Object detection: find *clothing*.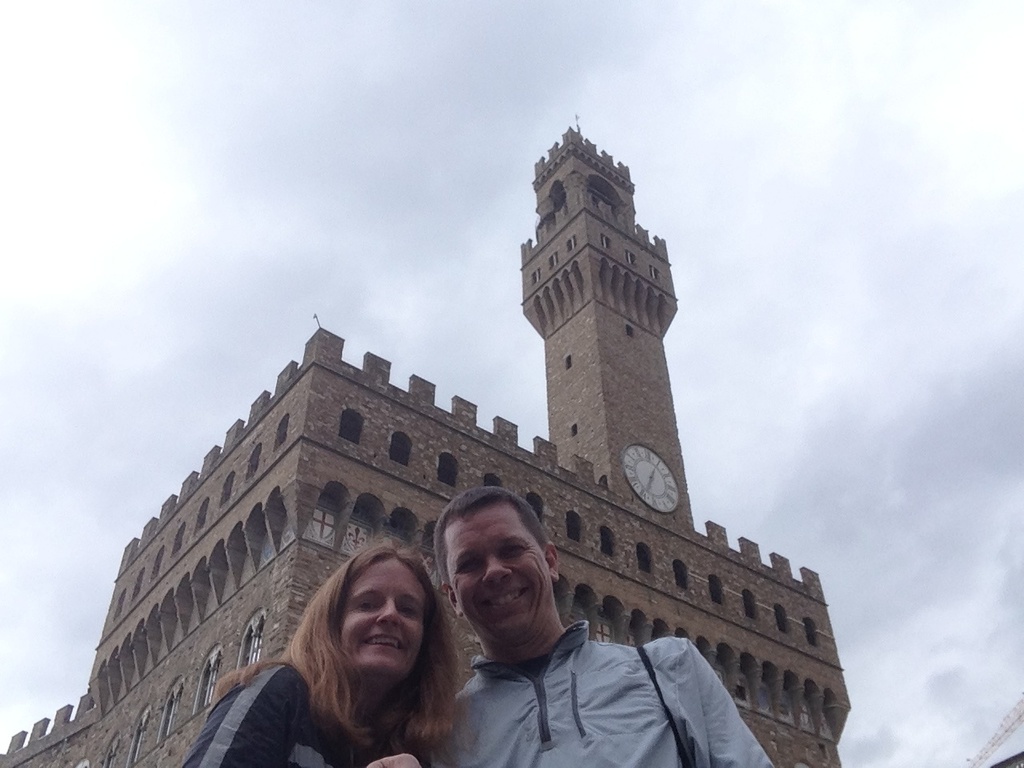
bbox(190, 666, 396, 767).
